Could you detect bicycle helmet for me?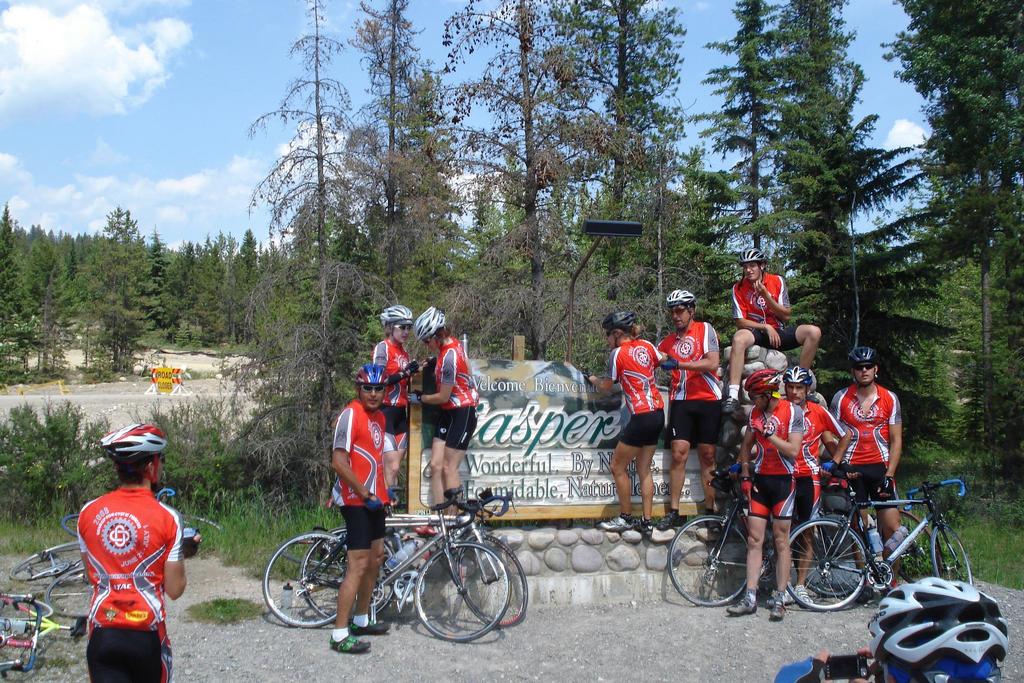
Detection result: {"x1": 598, "y1": 310, "x2": 632, "y2": 334}.
